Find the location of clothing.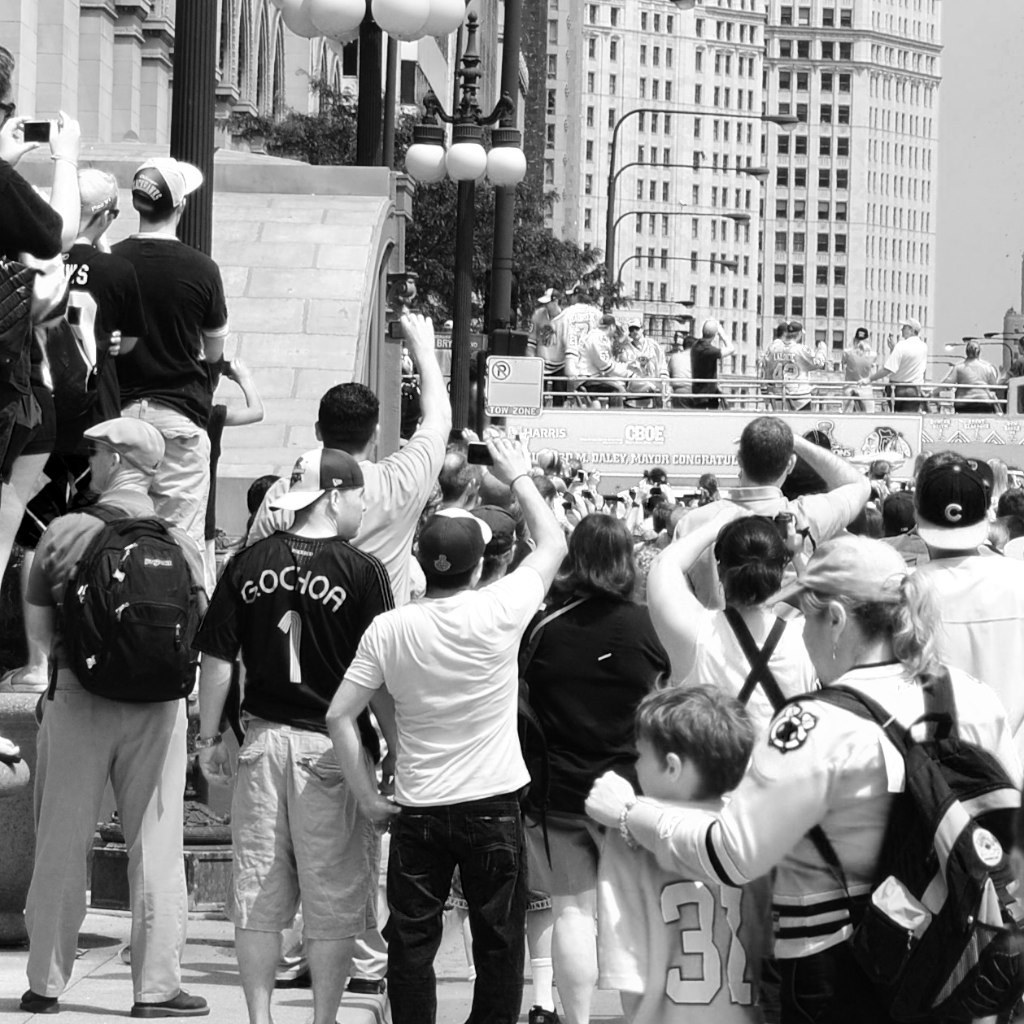
Location: Rect(672, 590, 821, 750).
